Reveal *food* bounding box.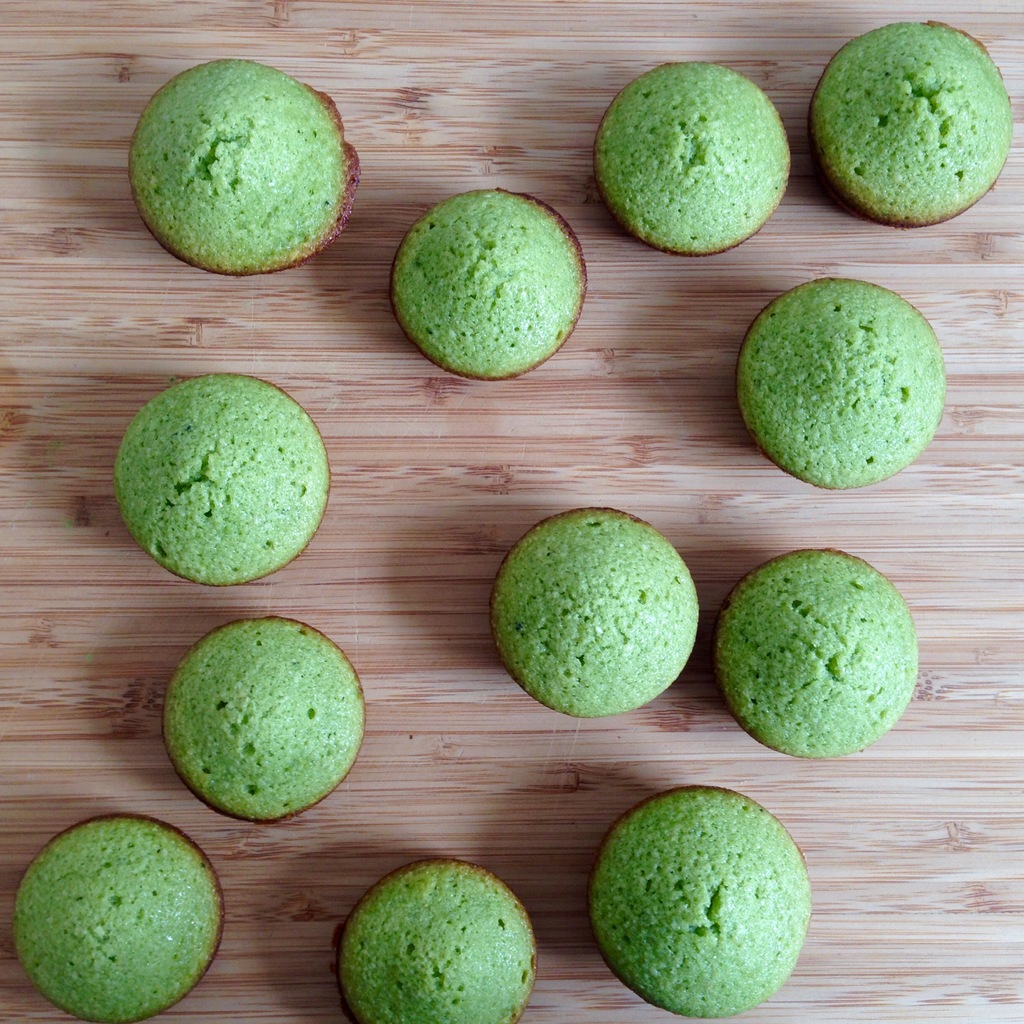
Revealed: bbox=(735, 273, 947, 490).
